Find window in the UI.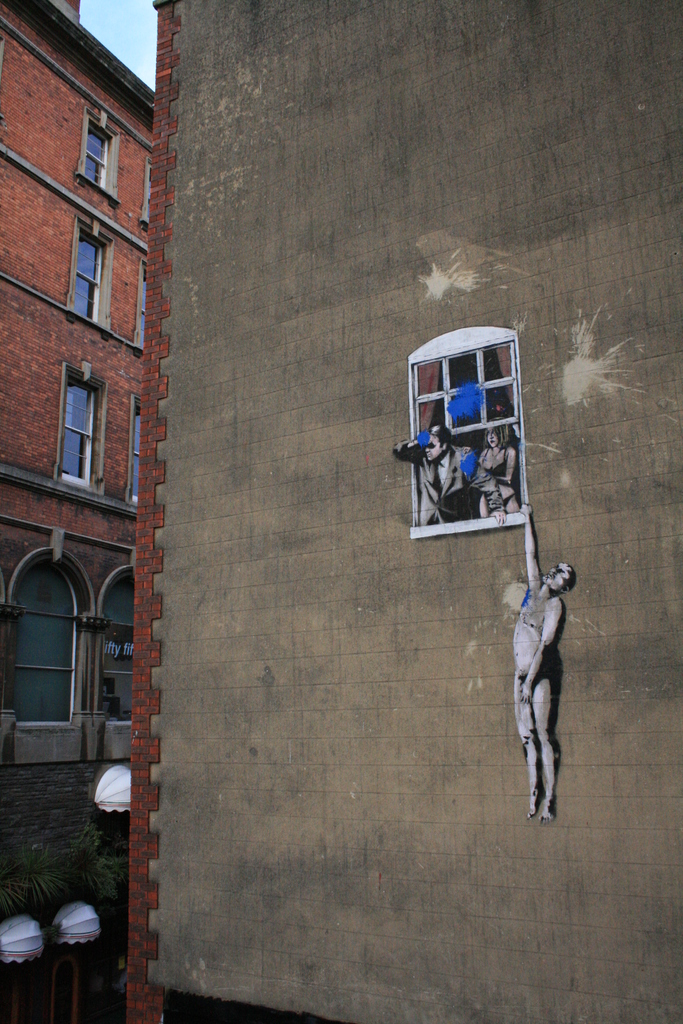
UI element at <region>76, 109, 120, 204</region>.
